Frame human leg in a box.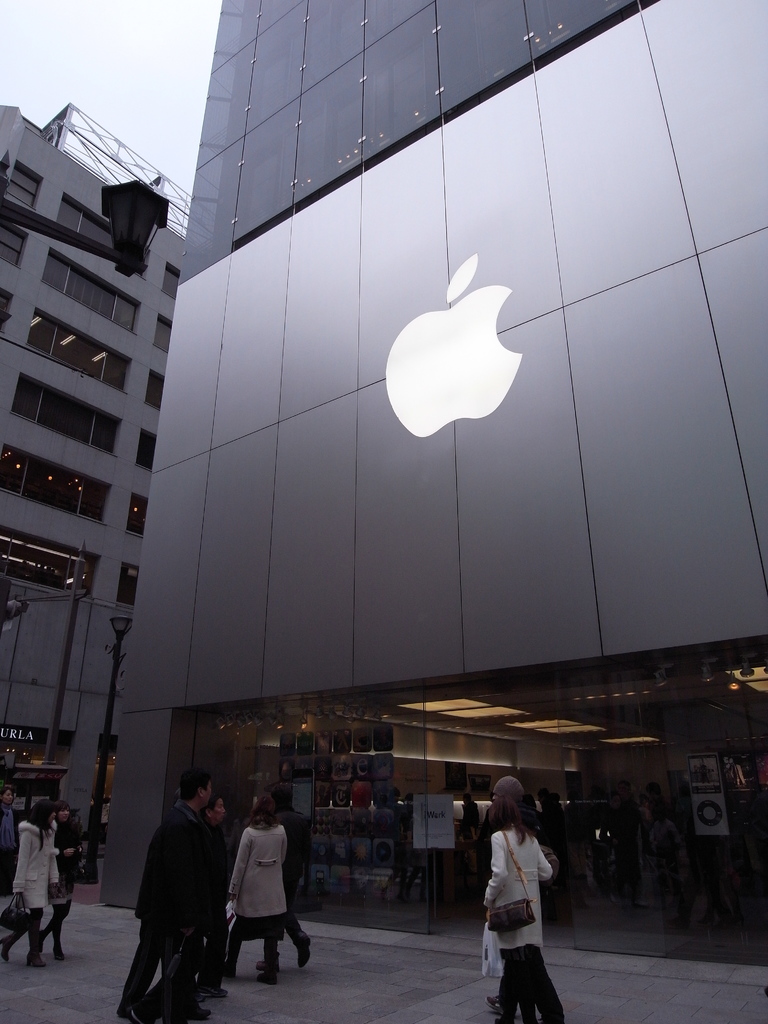
<region>484, 993, 500, 1012</region>.
